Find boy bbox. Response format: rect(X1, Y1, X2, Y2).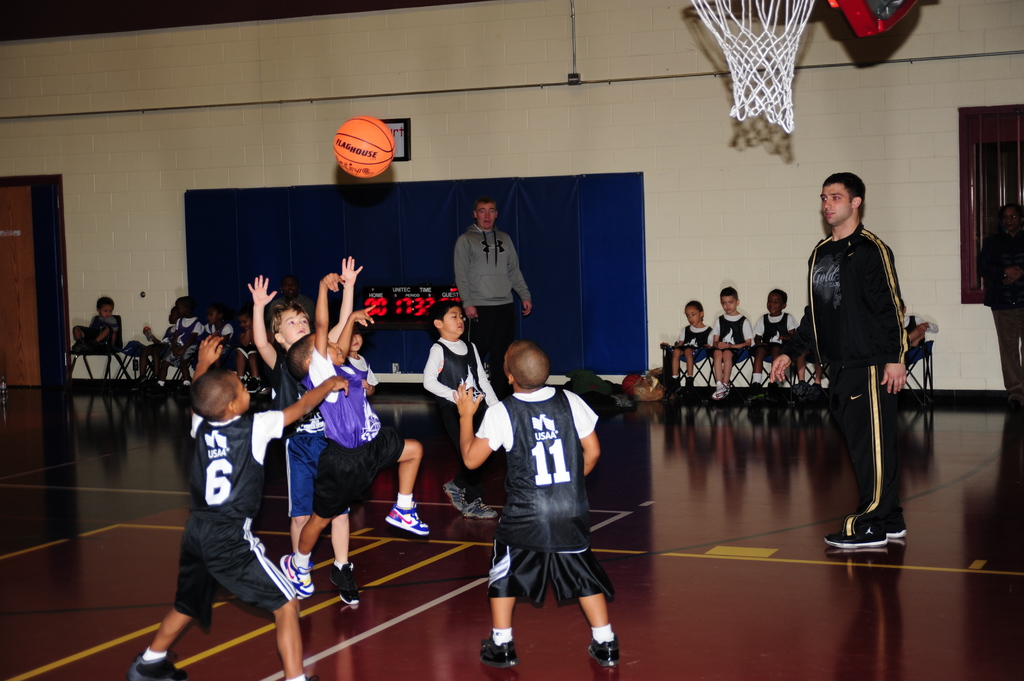
rect(246, 257, 362, 608).
